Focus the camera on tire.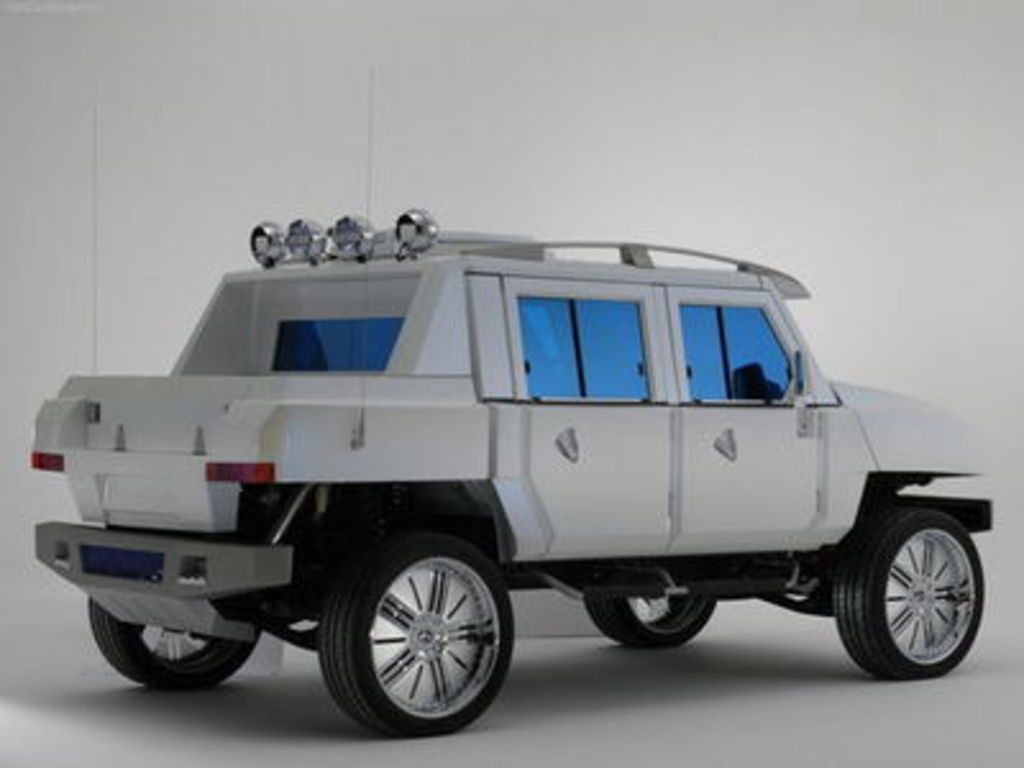
Focus region: 90,596,261,691.
